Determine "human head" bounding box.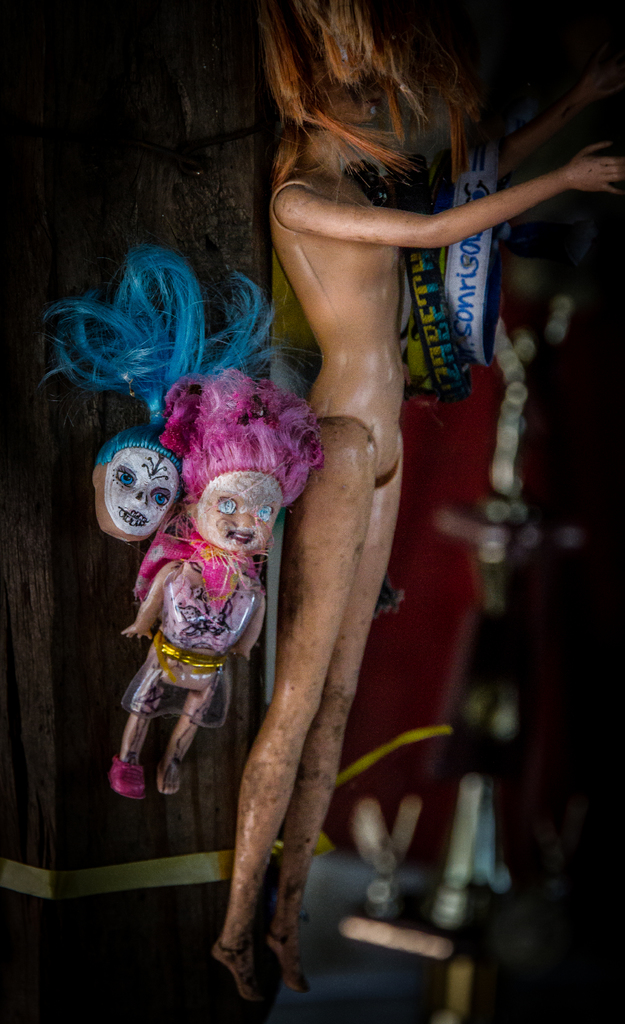
Determined: Rect(157, 462, 299, 568).
